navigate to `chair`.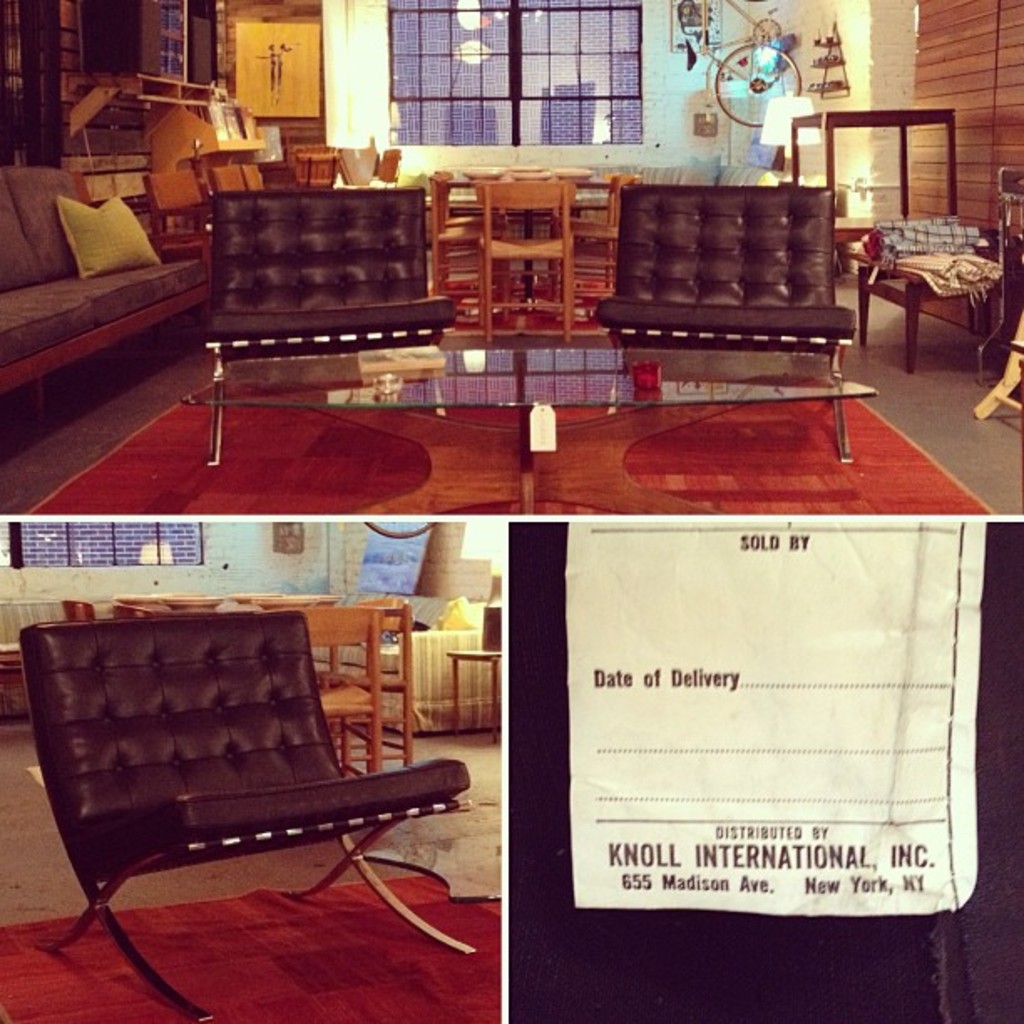
Navigation target: pyautogui.locateOnScreen(310, 592, 407, 760).
